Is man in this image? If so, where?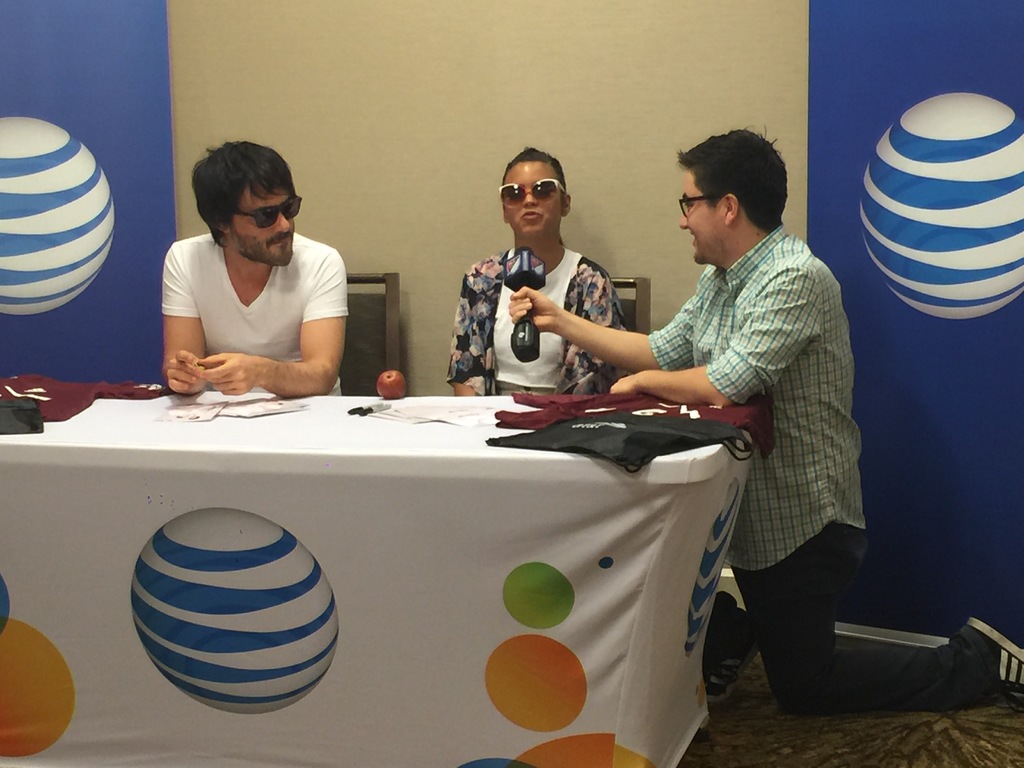
Yes, at [143,140,348,397].
